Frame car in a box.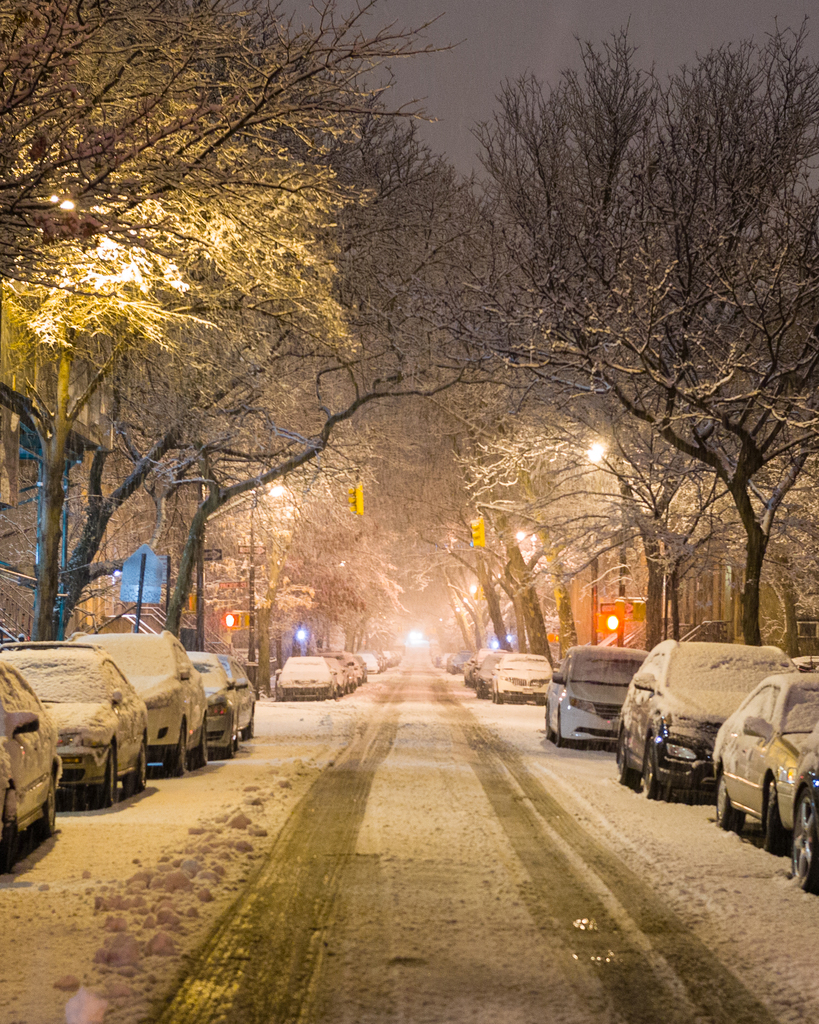
bbox=(6, 641, 153, 807).
